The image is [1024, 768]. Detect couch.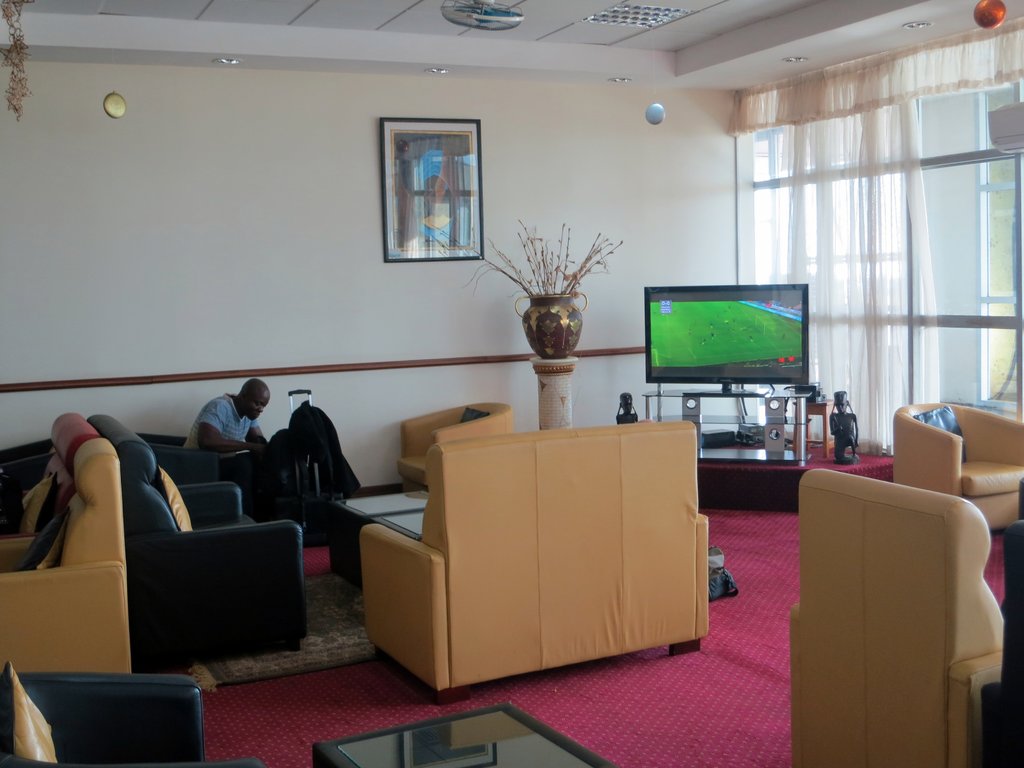
Detection: {"x1": 784, "y1": 463, "x2": 1004, "y2": 765}.
